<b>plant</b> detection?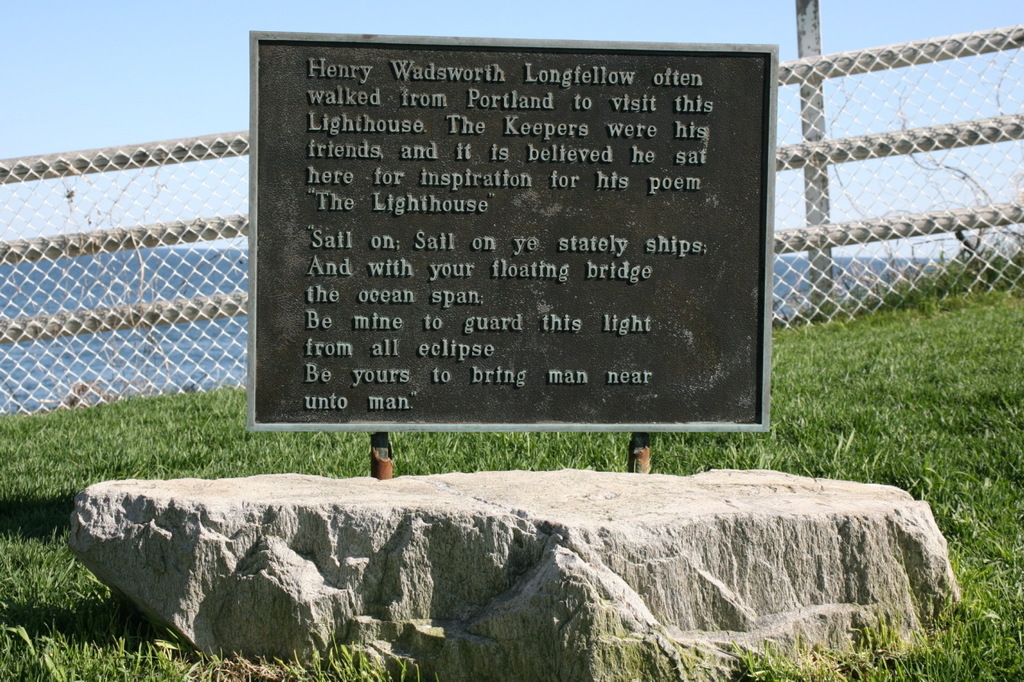
{"left": 0, "top": 525, "right": 435, "bottom": 681}
